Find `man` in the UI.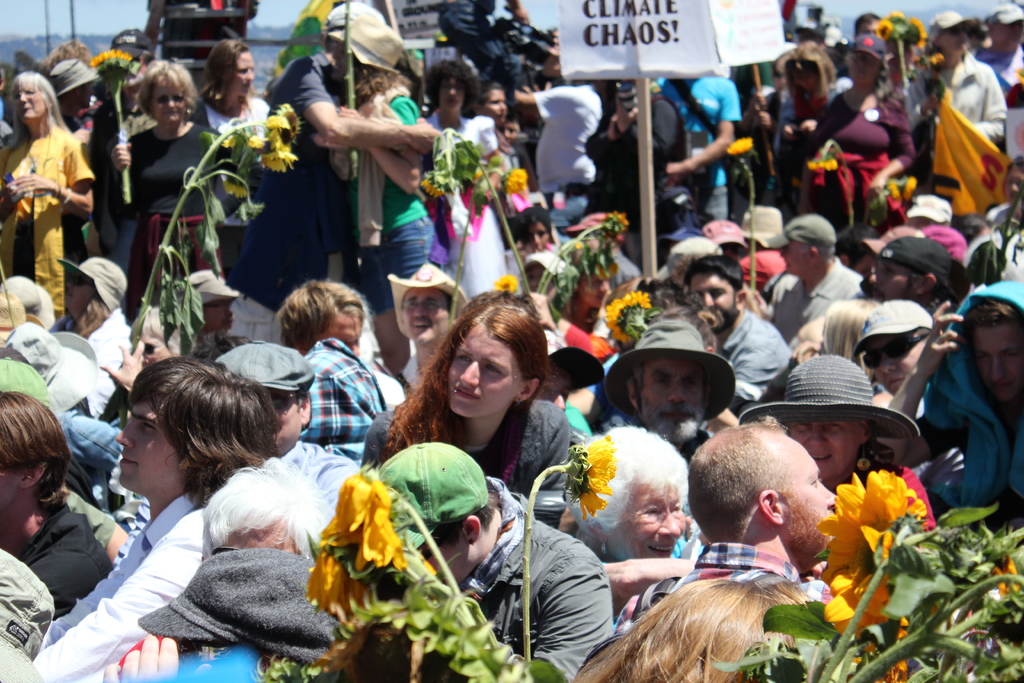
UI element at [31, 358, 286, 682].
